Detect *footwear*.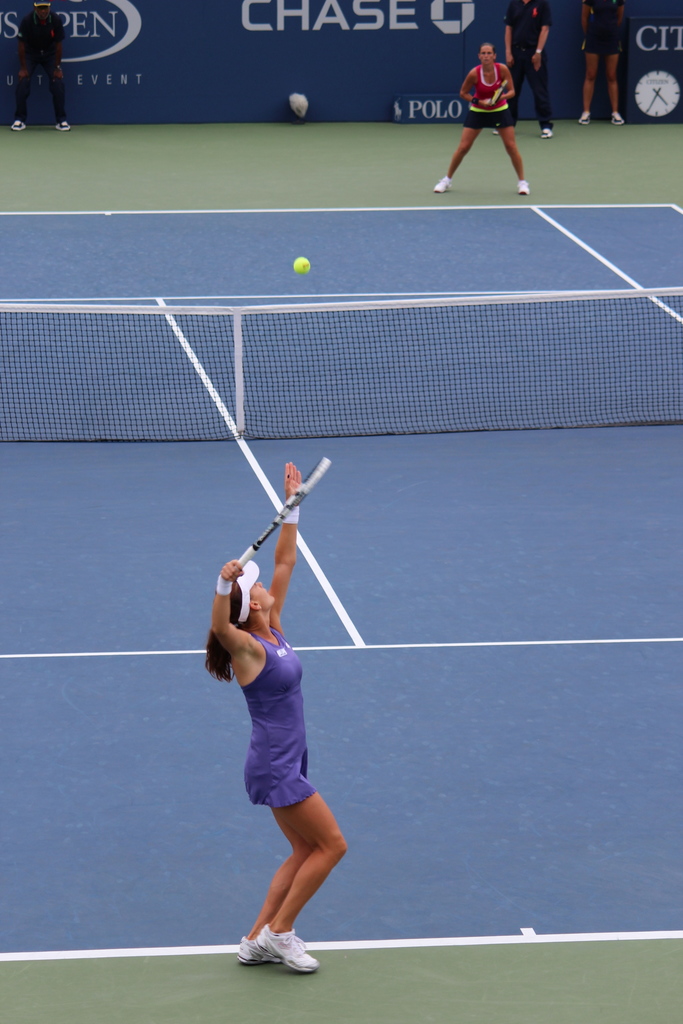
Detected at crop(611, 111, 627, 125).
